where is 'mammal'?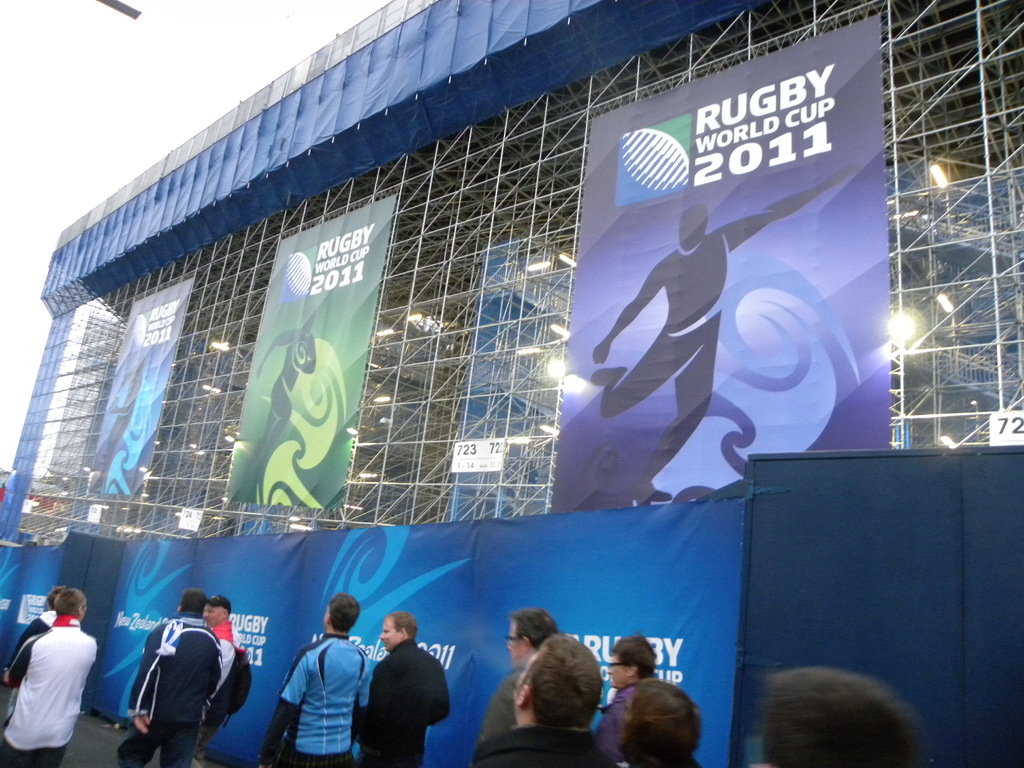
[472, 609, 561, 749].
